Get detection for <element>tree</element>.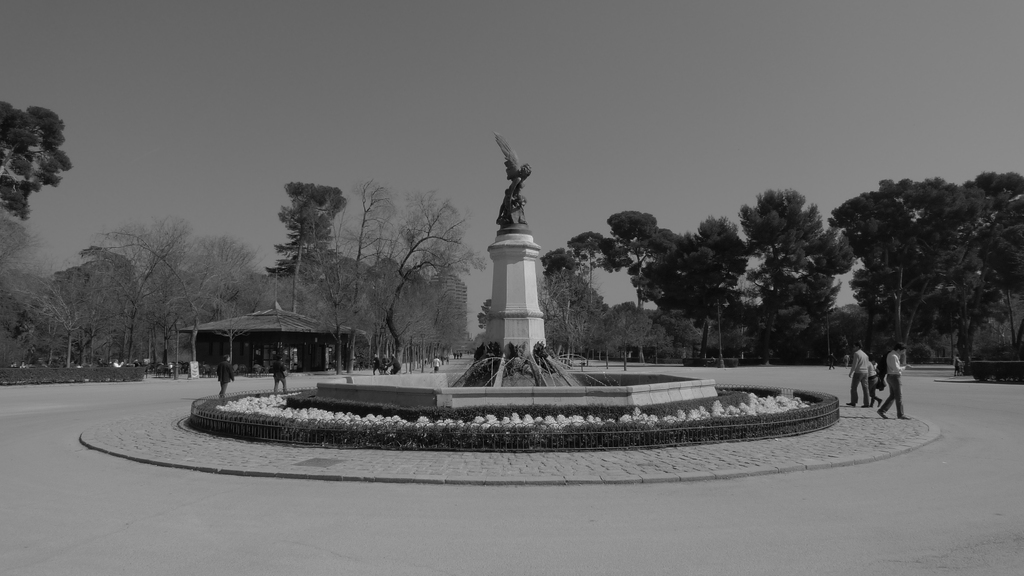
Detection: crop(4, 237, 99, 378).
